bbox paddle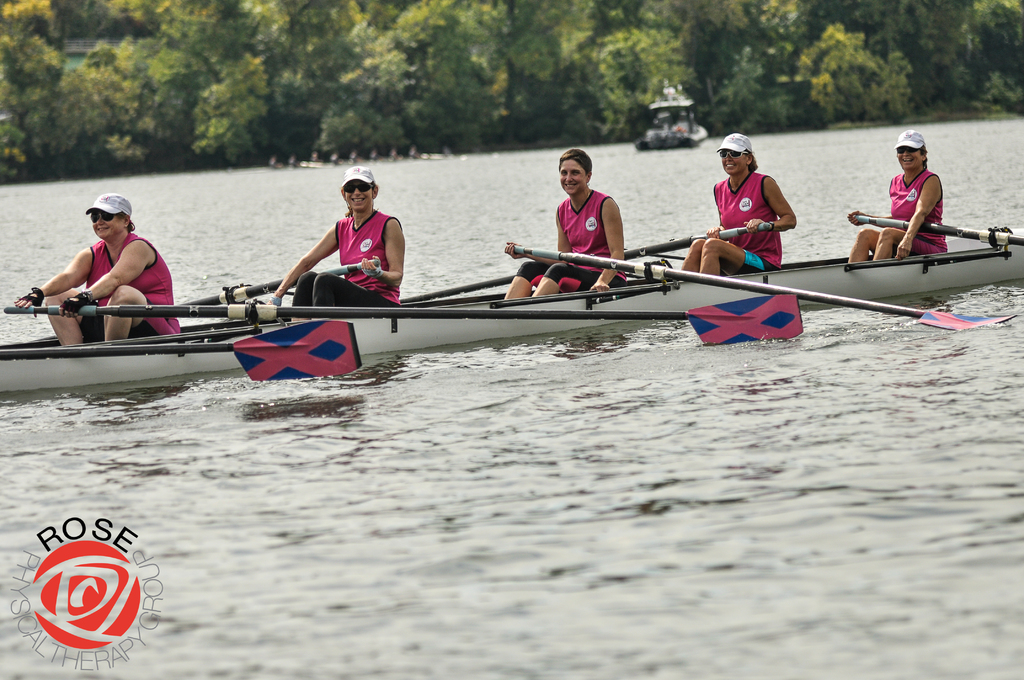
(2, 295, 804, 348)
